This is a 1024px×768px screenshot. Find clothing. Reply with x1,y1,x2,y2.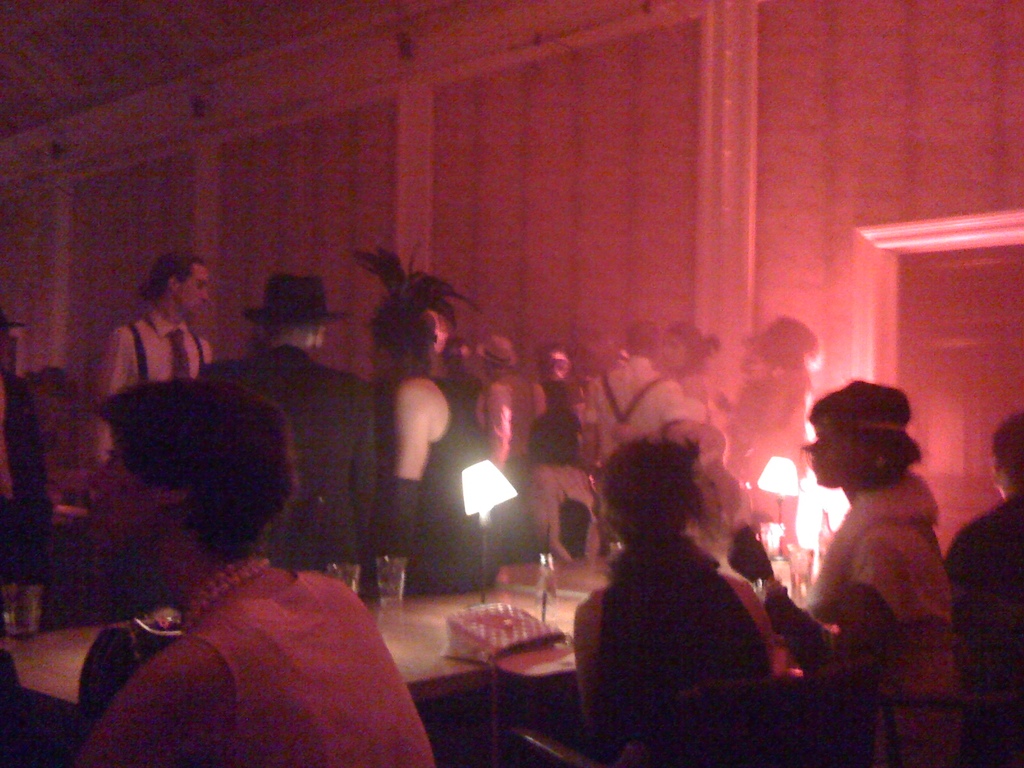
384,379,499,593.
